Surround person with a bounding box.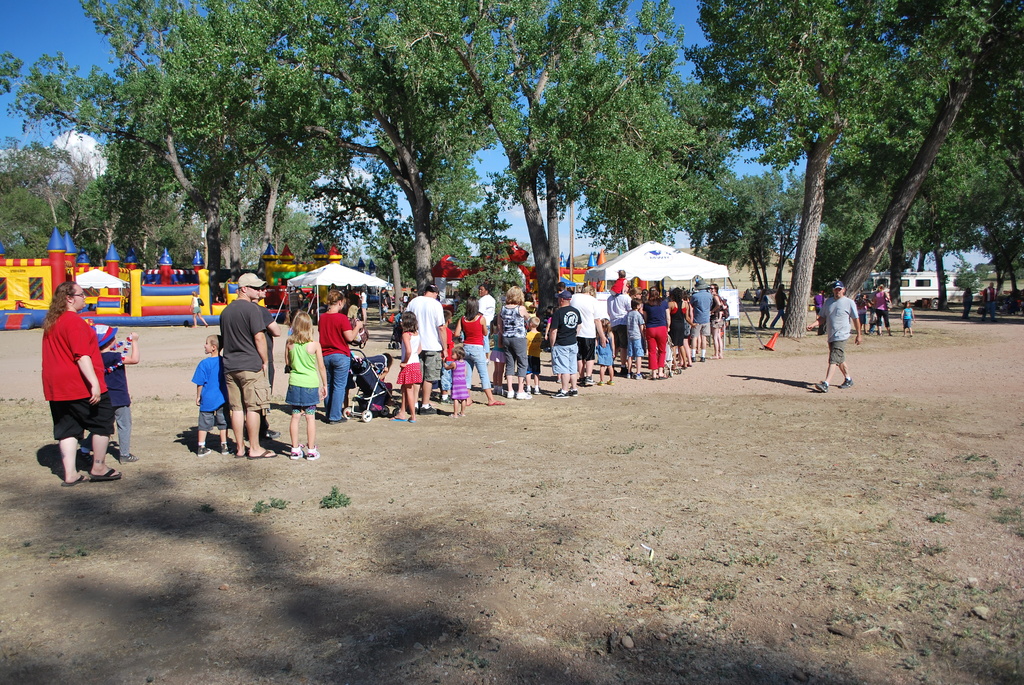
select_region(543, 290, 579, 396).
